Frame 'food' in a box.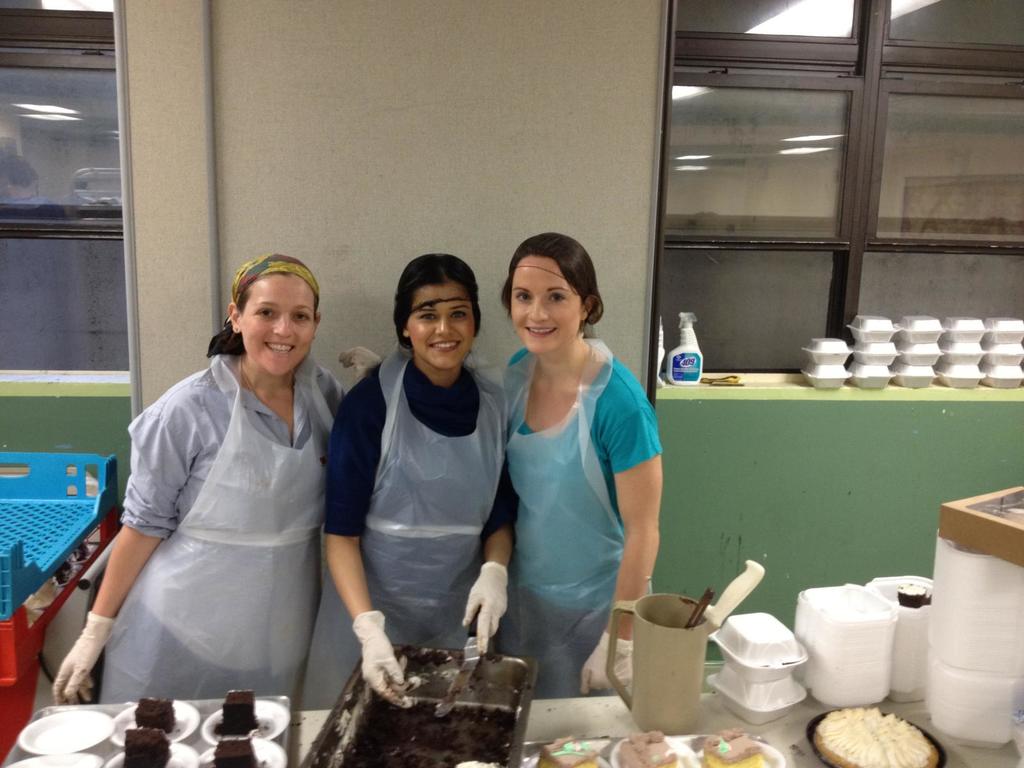
[left=700, top=726, right=762, bottom=767].
